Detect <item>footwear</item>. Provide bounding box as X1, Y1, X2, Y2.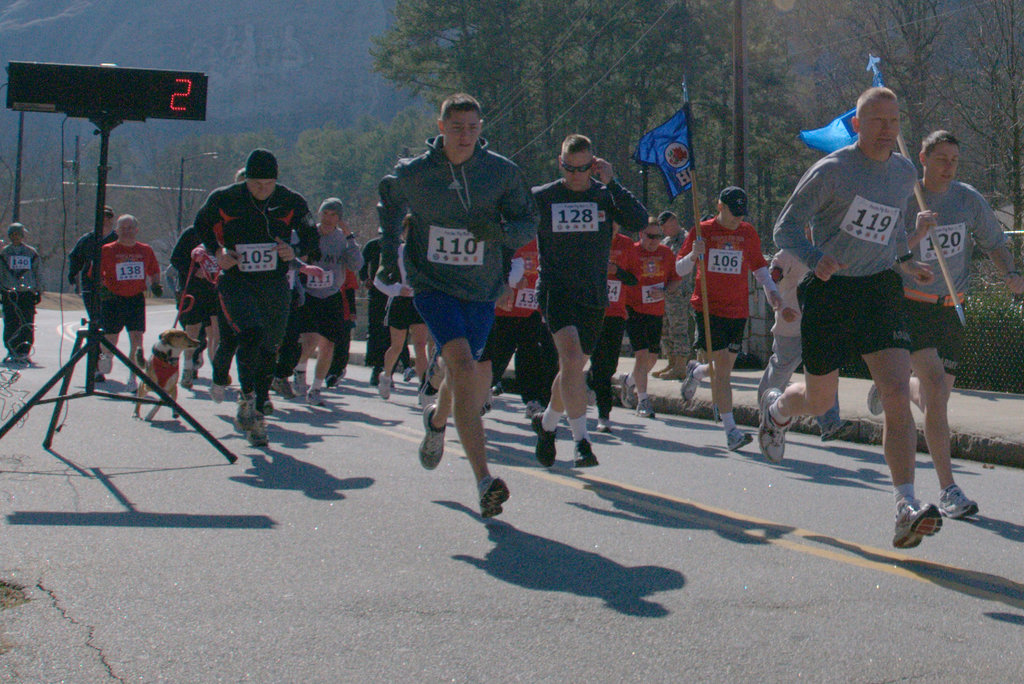
576, 441, 600, 471.
